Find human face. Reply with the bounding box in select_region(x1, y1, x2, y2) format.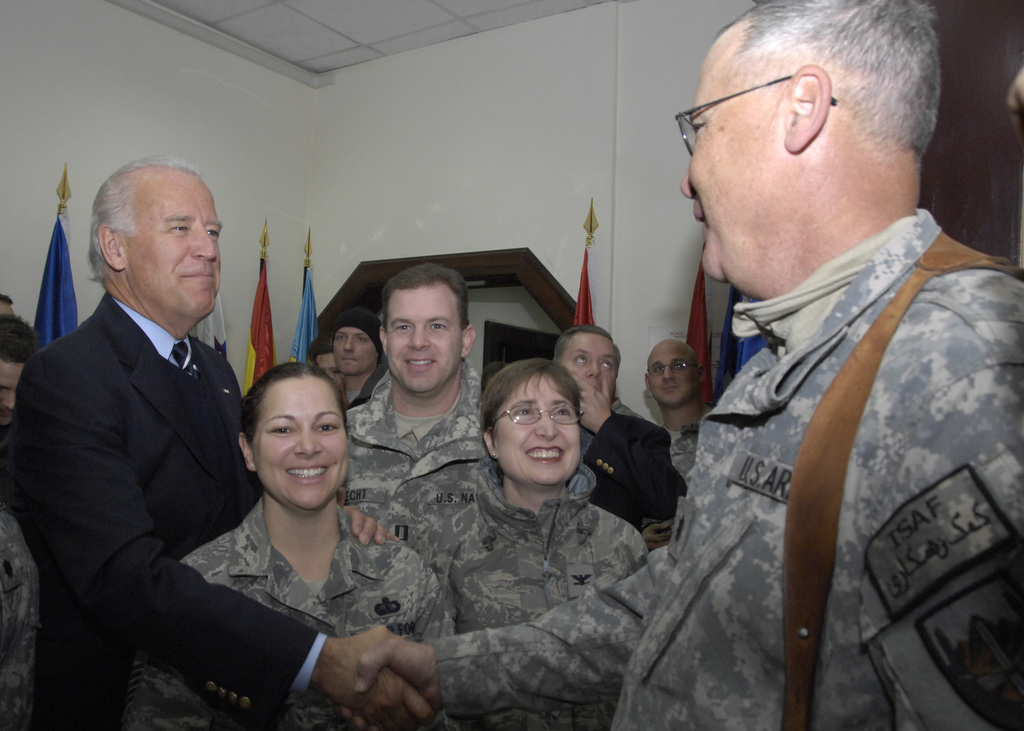
select_region(126, 174, 225, 314).
